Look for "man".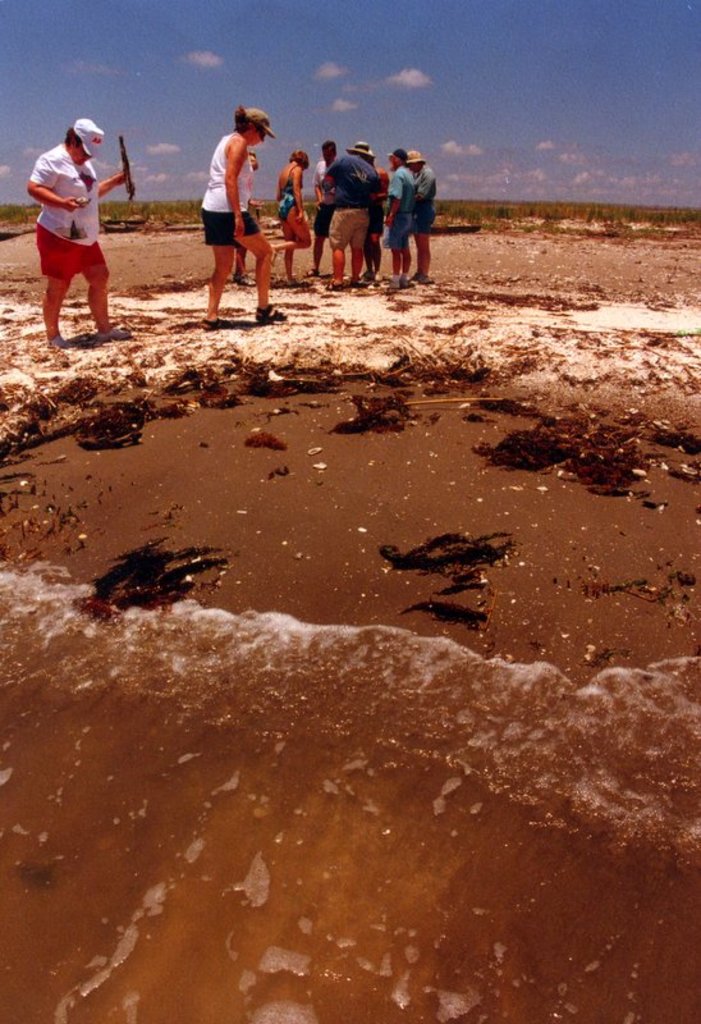
Found: BBox(406, 155, 449, 292).
